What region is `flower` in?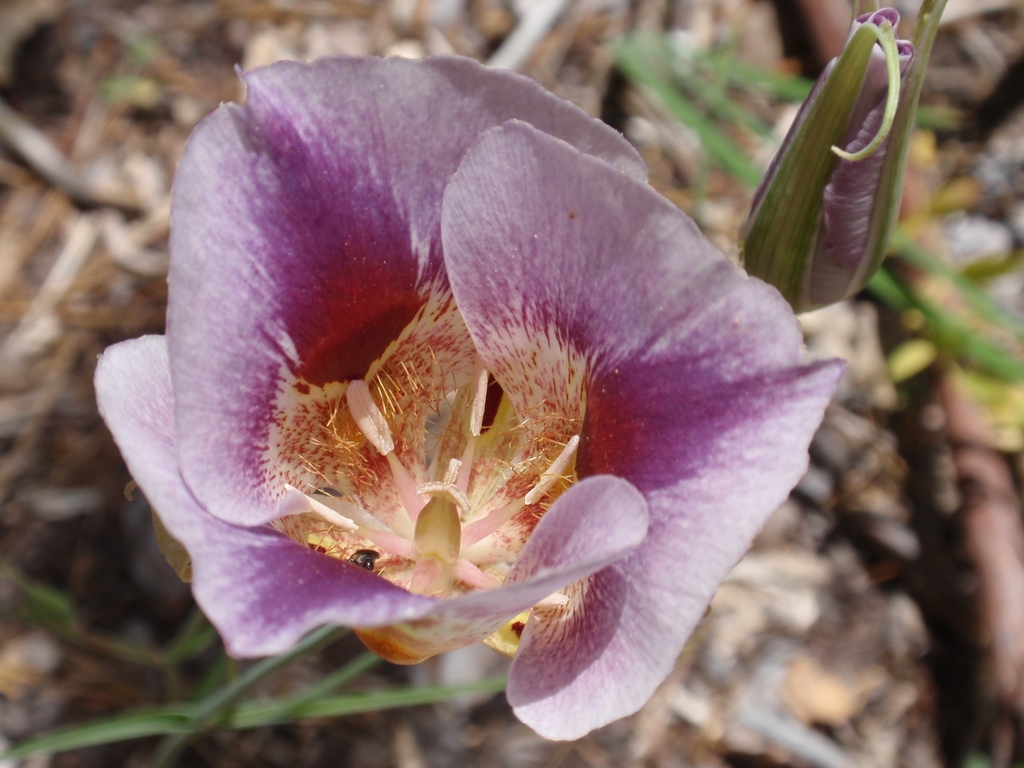
(124,69,821,732).
